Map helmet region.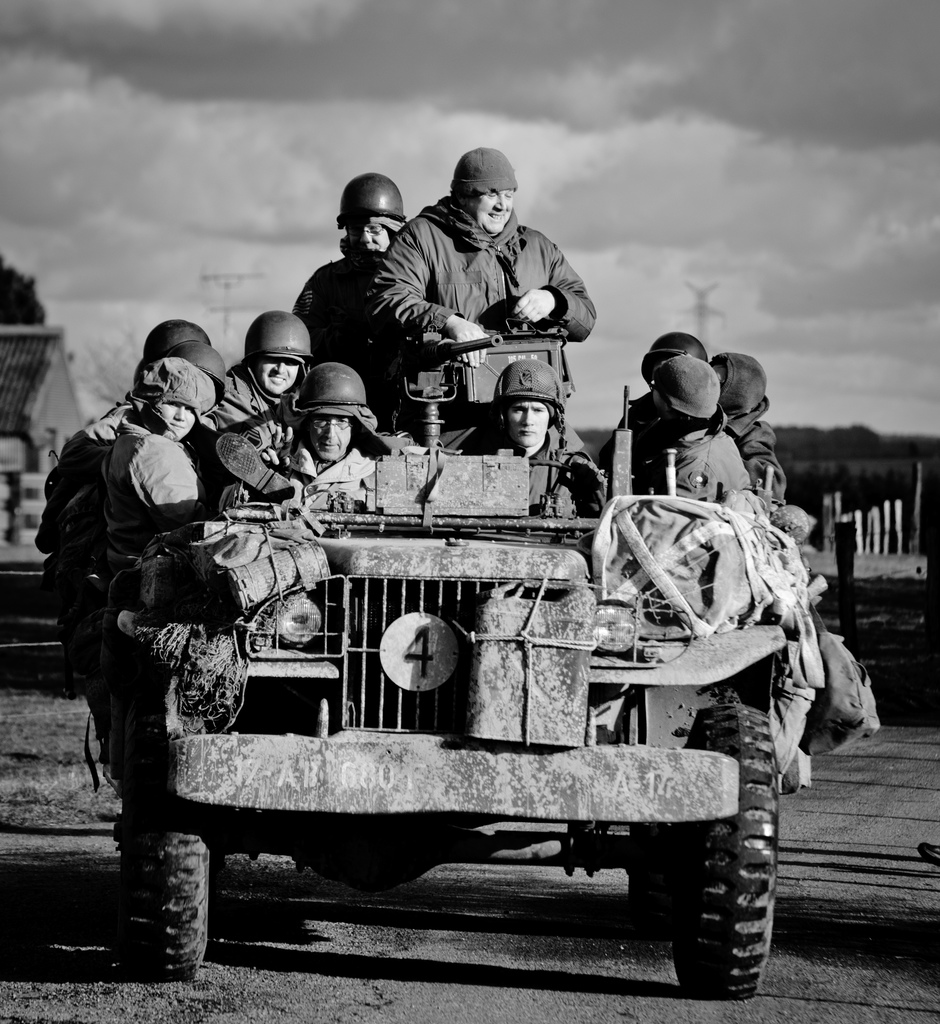
Mapped to 337,171,410,264.
